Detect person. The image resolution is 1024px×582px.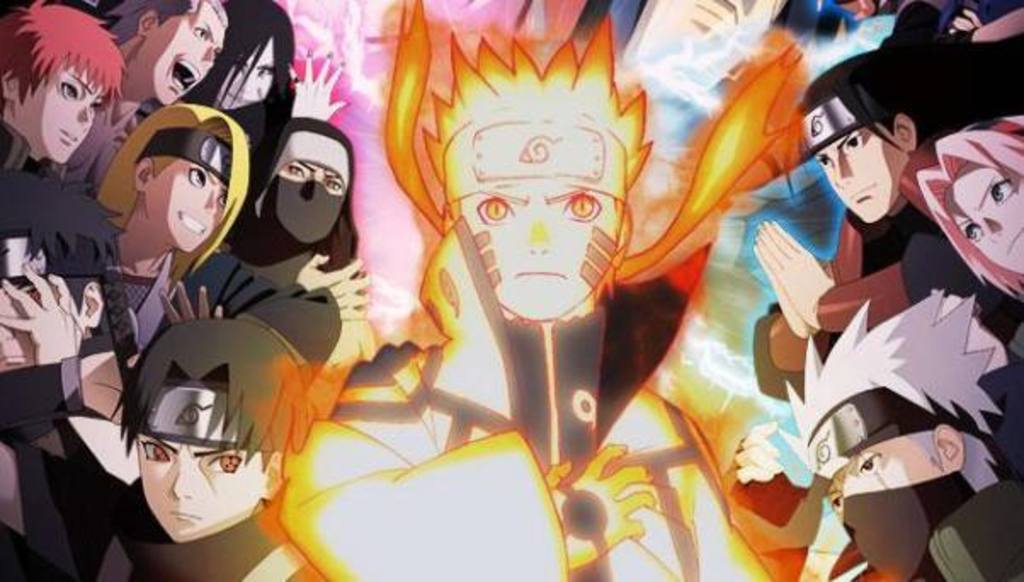
Rect(0, 170, 117, 379).
